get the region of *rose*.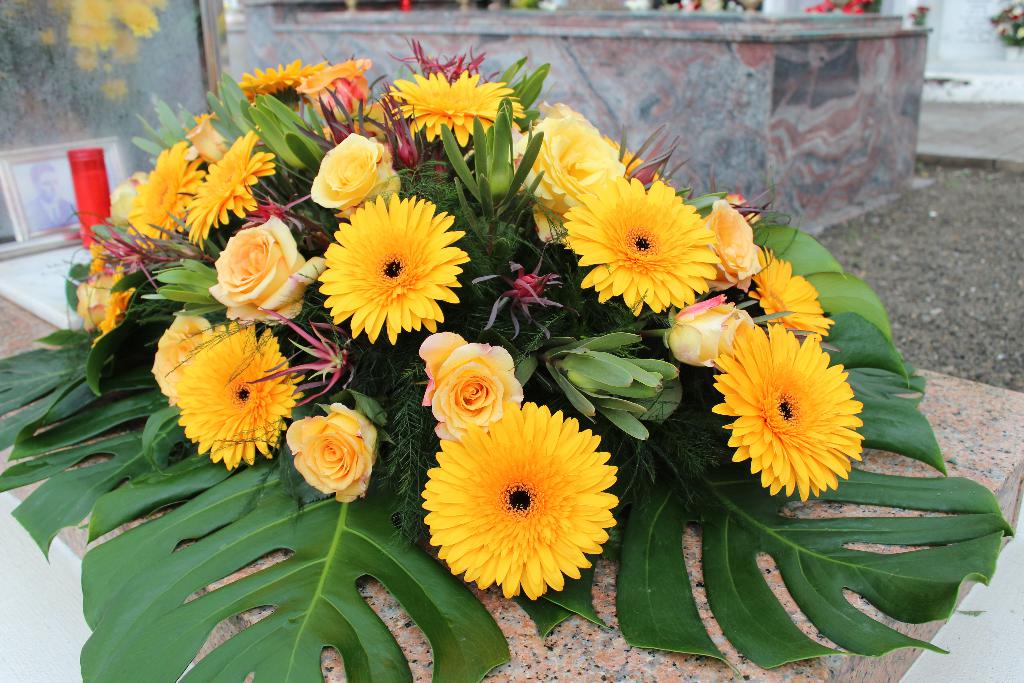
pyautogui.locateOnScreen(669, 293, 755, 370).
